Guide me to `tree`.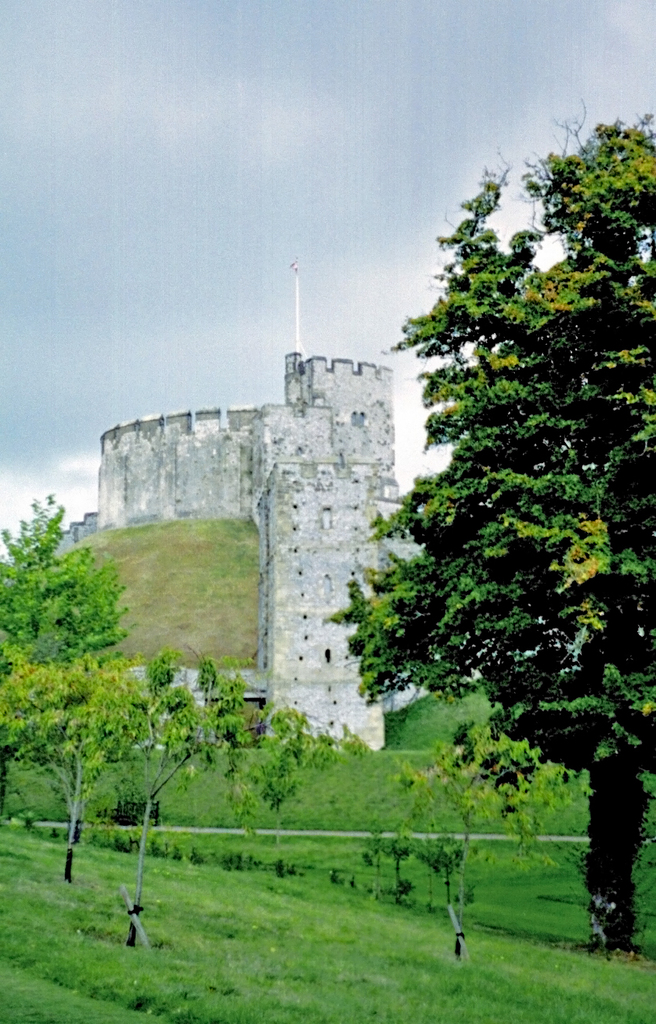
Guidance: box(341, 103, 634, 935).
